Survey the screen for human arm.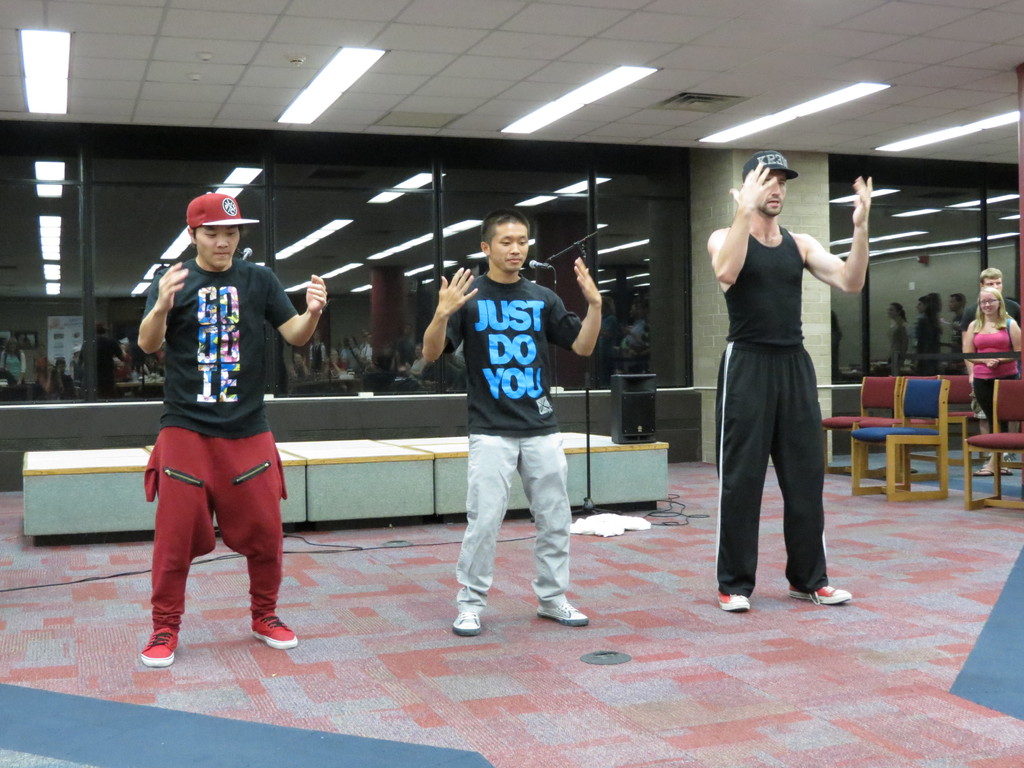
Survey found: box=[705, 154, 779, 292].
